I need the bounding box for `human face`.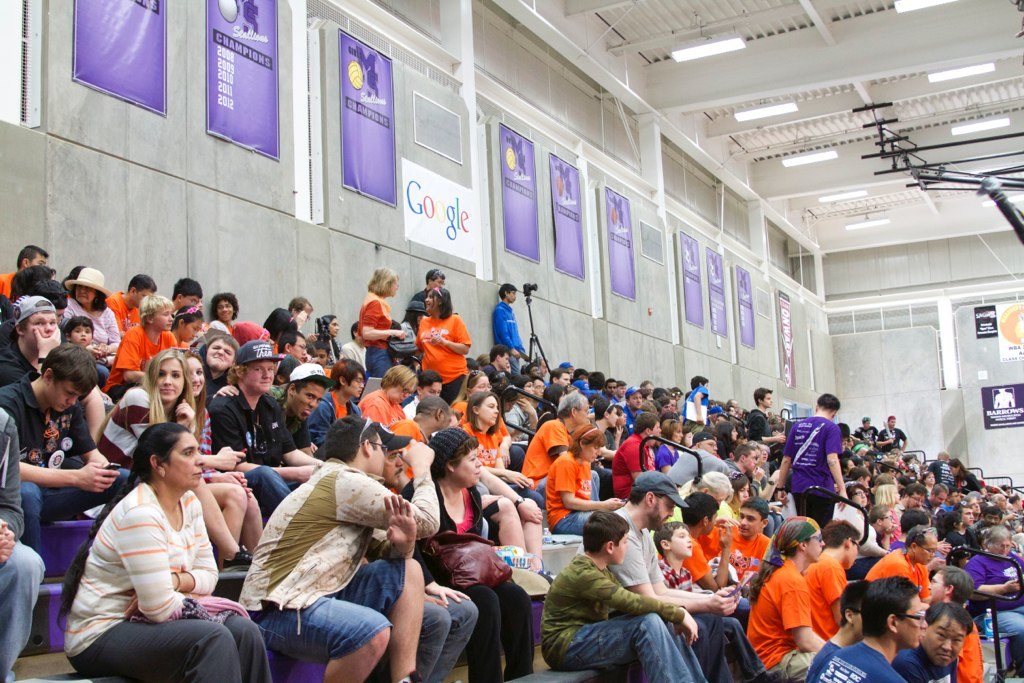
Here it is: bbox=[617, 407, 625, 425].
